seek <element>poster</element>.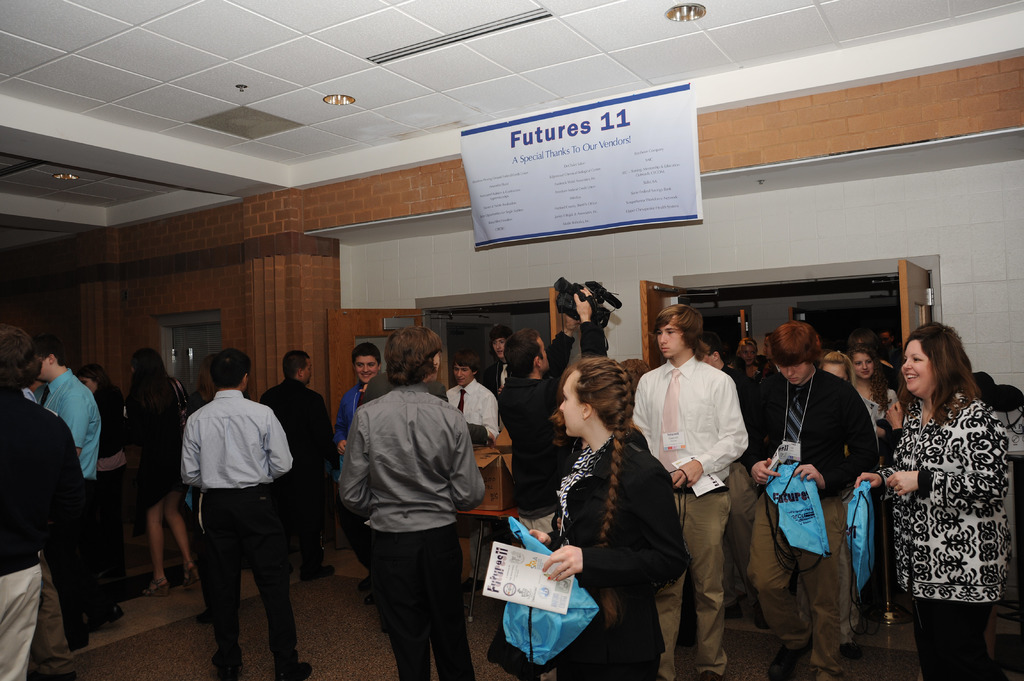
box(458, 81, 699, 254).
